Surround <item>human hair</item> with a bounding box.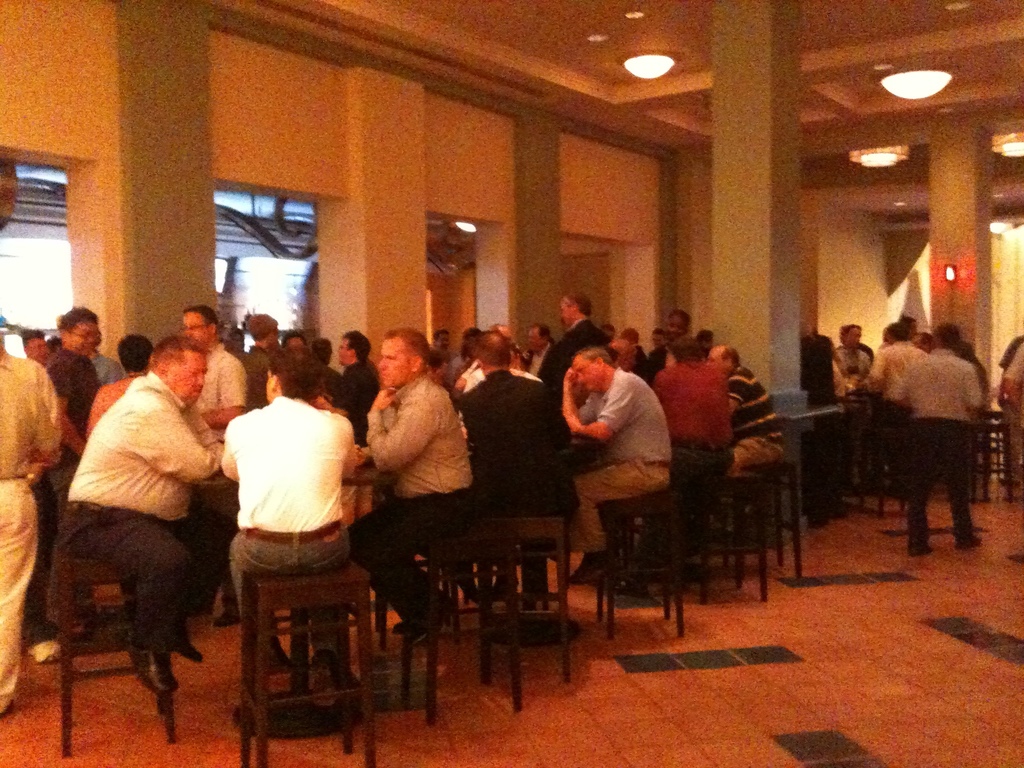
884 324 906 342.
